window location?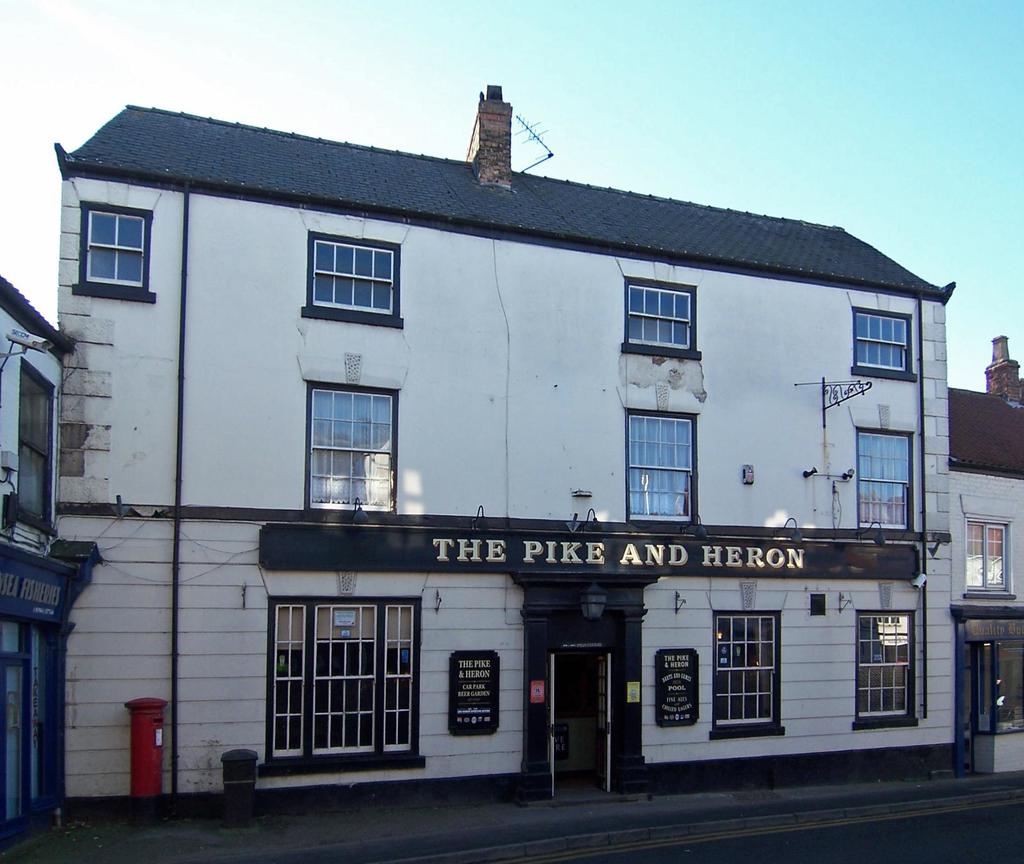
x1=961 y1=524 x2=1005 y2=595
